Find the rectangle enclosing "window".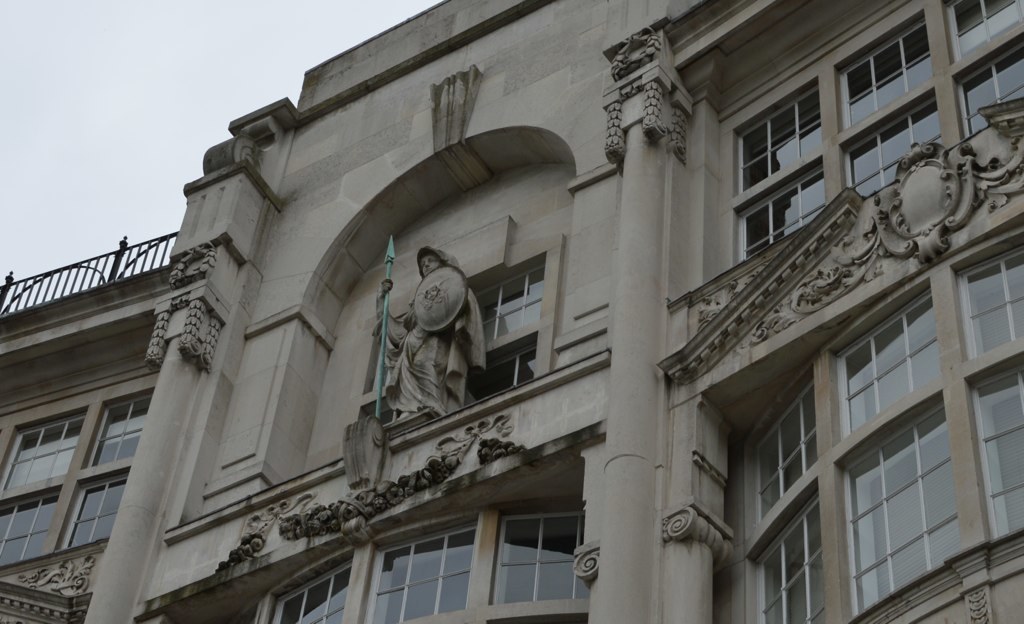
locate(11, 375, 149, 556).
